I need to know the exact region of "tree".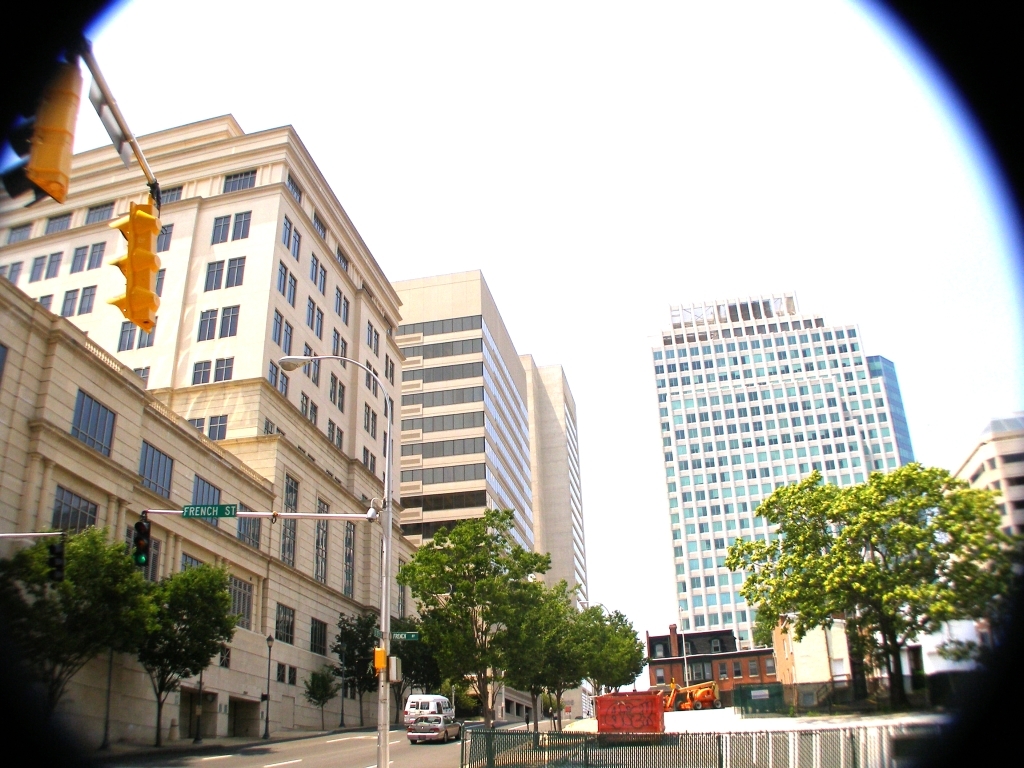
Region: locate(135, 562, 247, 749).
